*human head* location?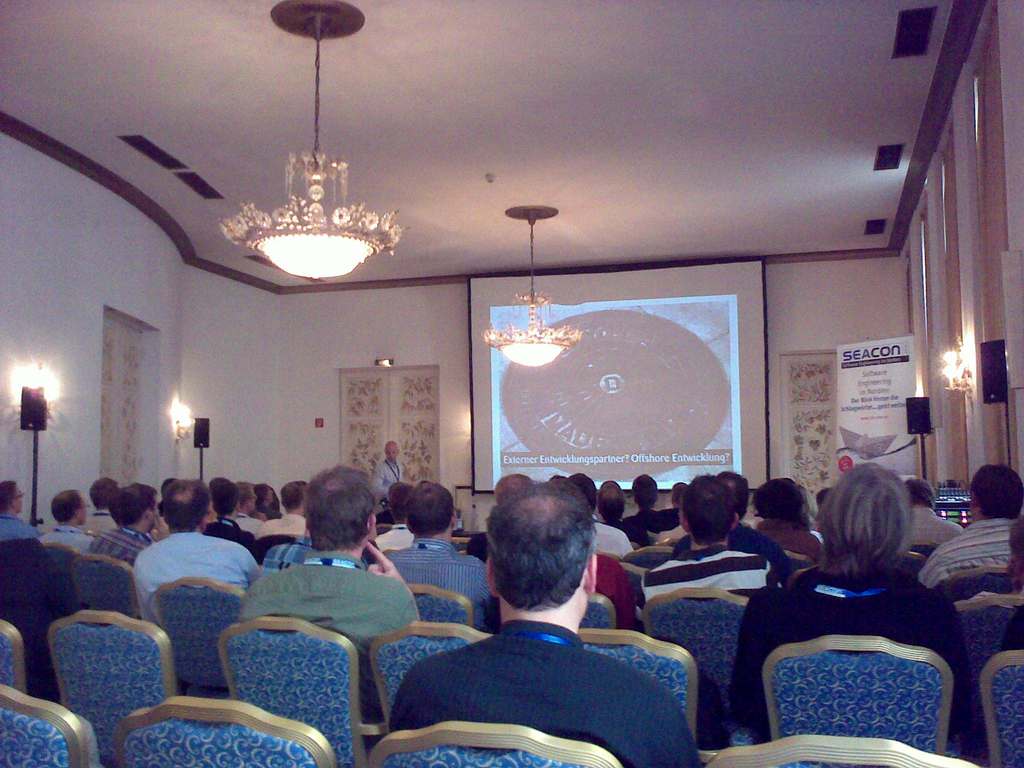
box(902, 474, 938, 508)
